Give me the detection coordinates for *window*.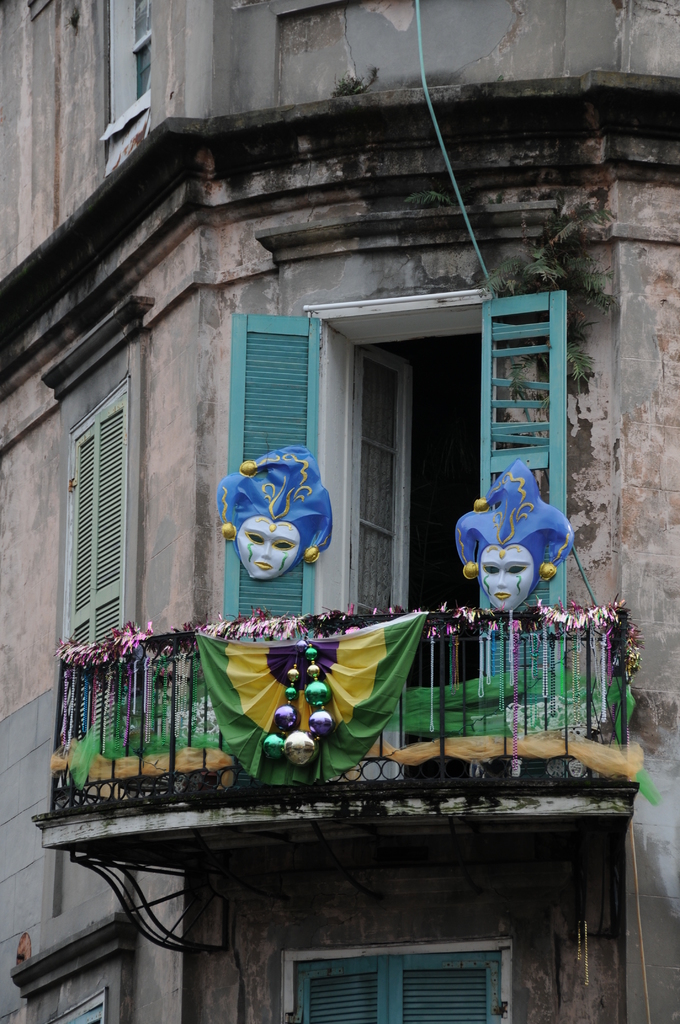
rect(14, 910, 138, 1023).
